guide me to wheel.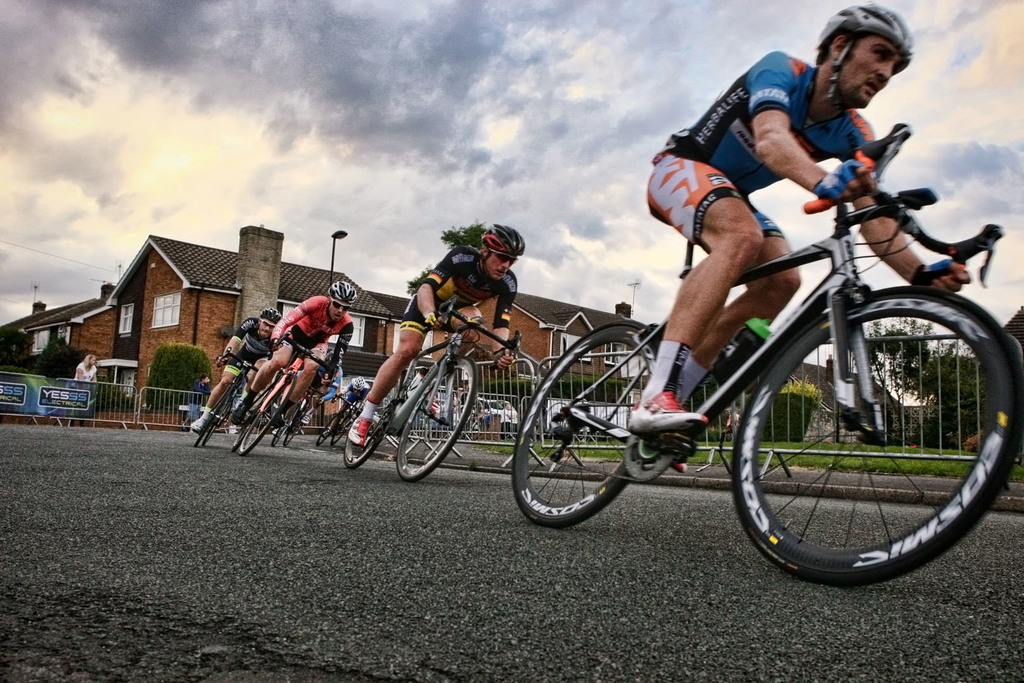
Guidance: box(237, 373, 296, 453).
